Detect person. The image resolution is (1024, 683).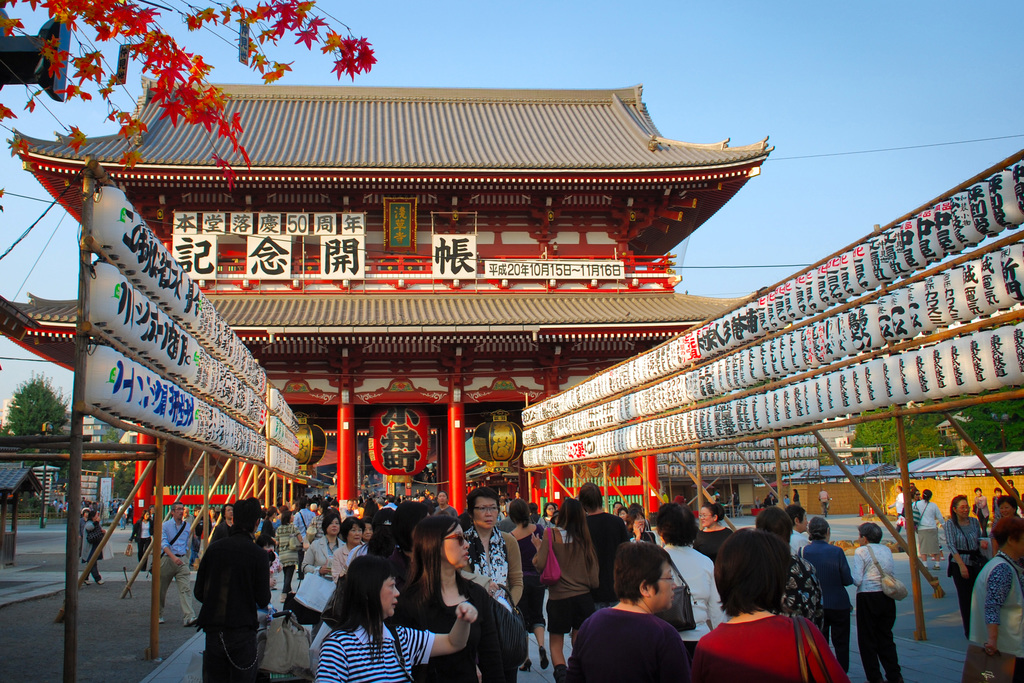
(x1=961, y1=515, x2=1023, y2=682).
